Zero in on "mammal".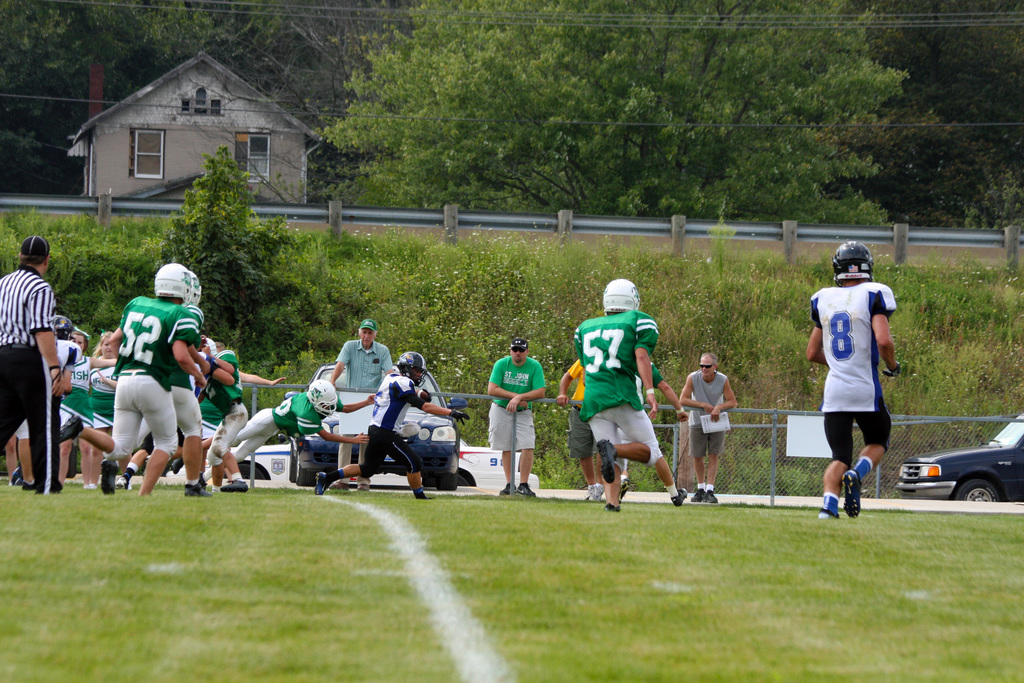
Zeroed in: 65:321:120:485.
